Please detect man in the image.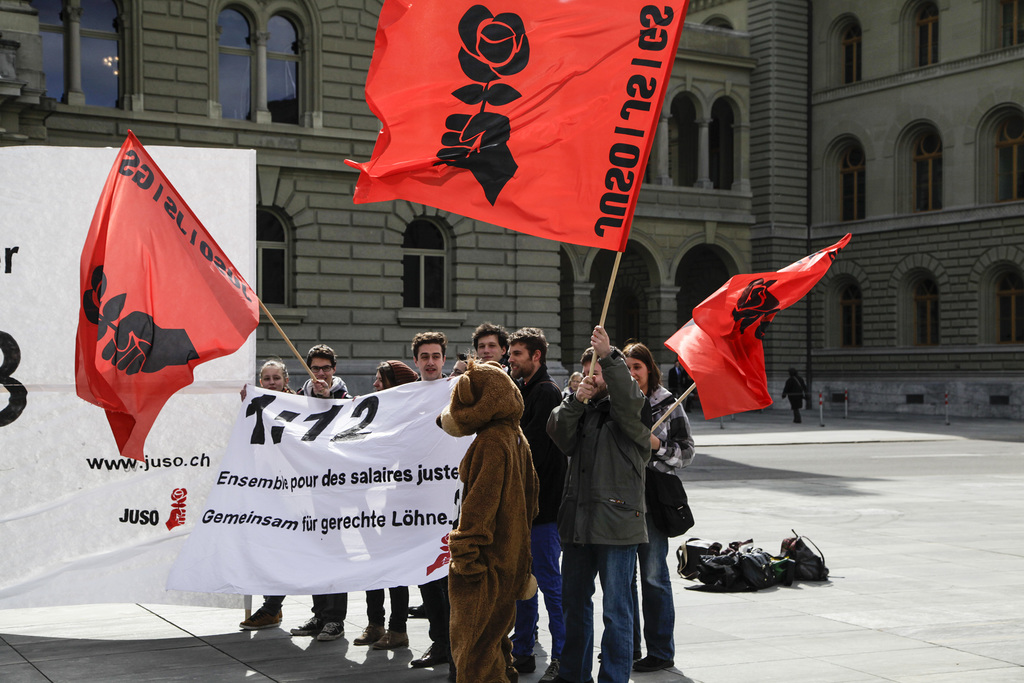
(x1=419, y1=328, x2=455, y2=384).
